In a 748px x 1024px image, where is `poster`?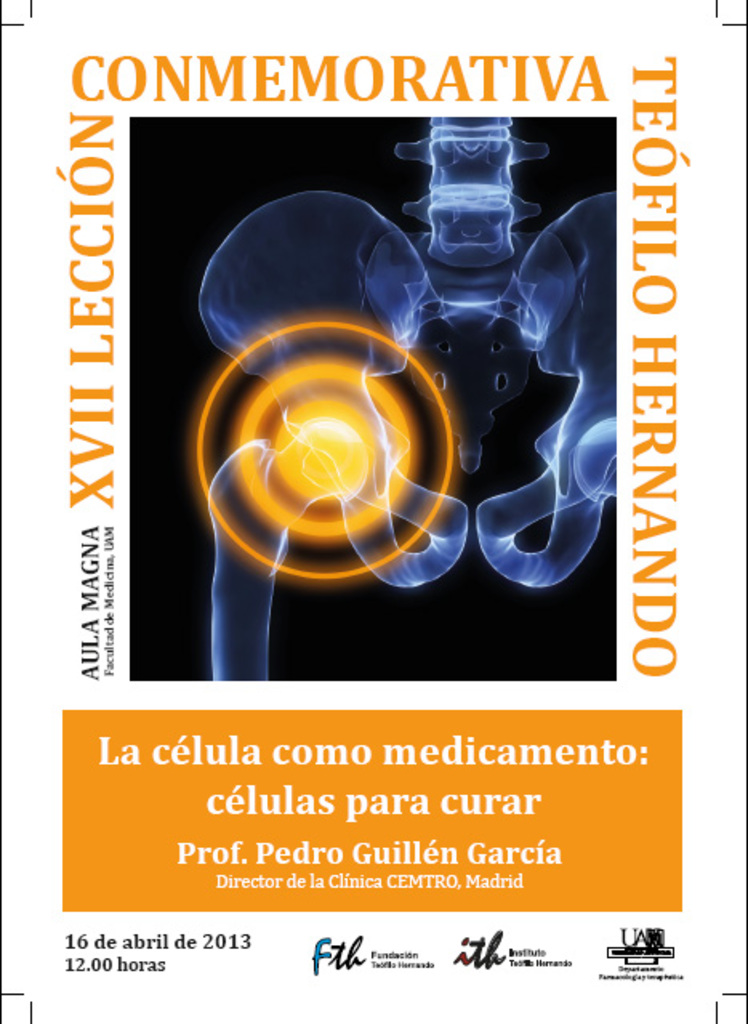
bbox=[0, 0, 746, 1022].
